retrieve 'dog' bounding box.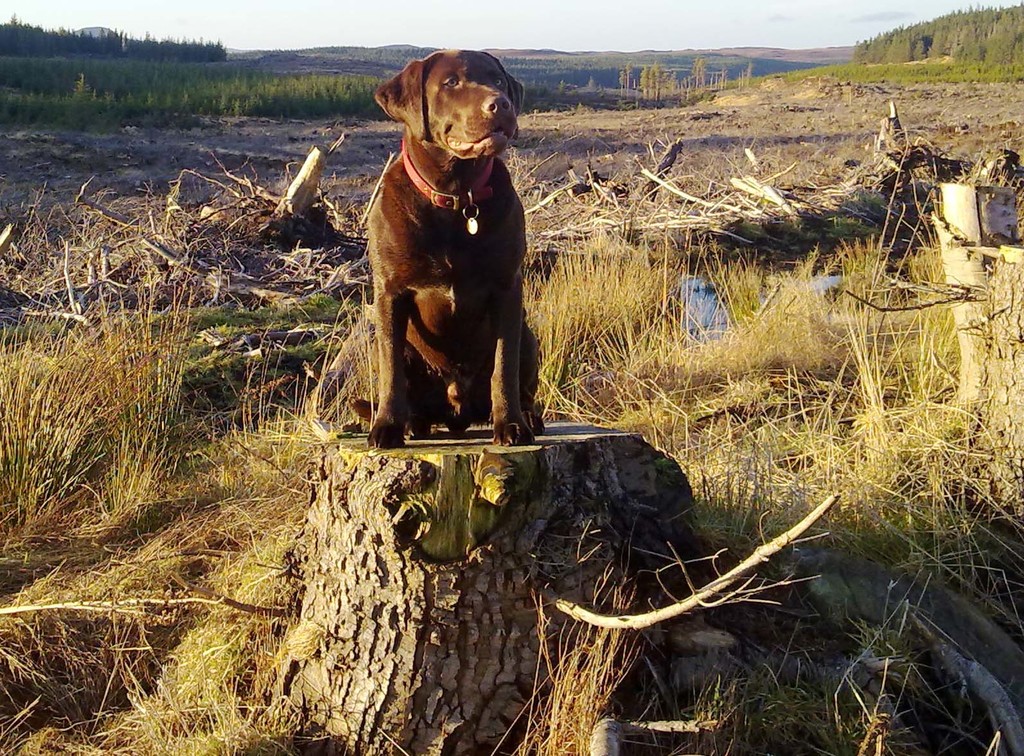
Bounding box: box=[348, 47, 544, 447].
